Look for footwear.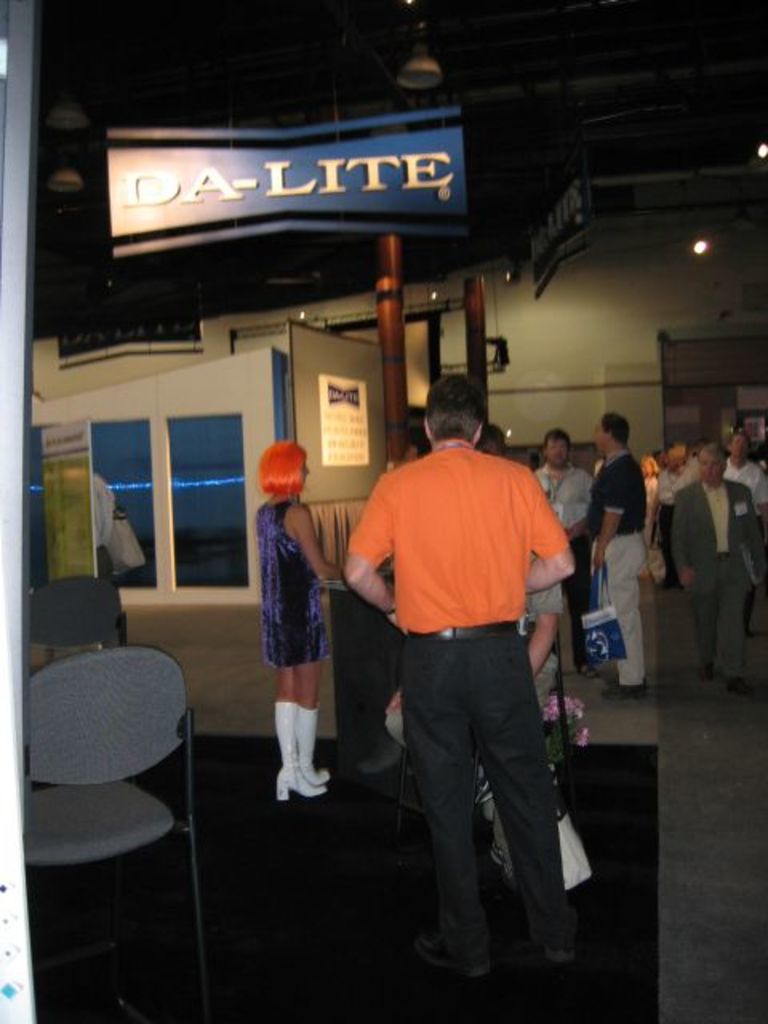
Found: <box>578,662,597,682</box>.
